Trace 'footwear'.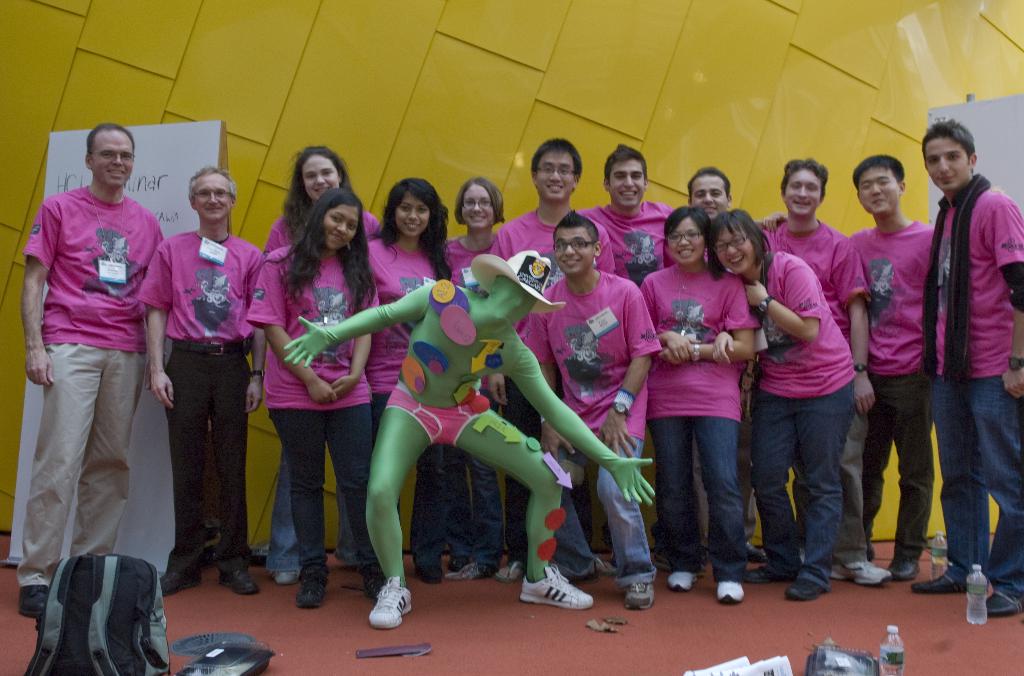
Traced to left=789, top=577, right=818, bottom=603.
